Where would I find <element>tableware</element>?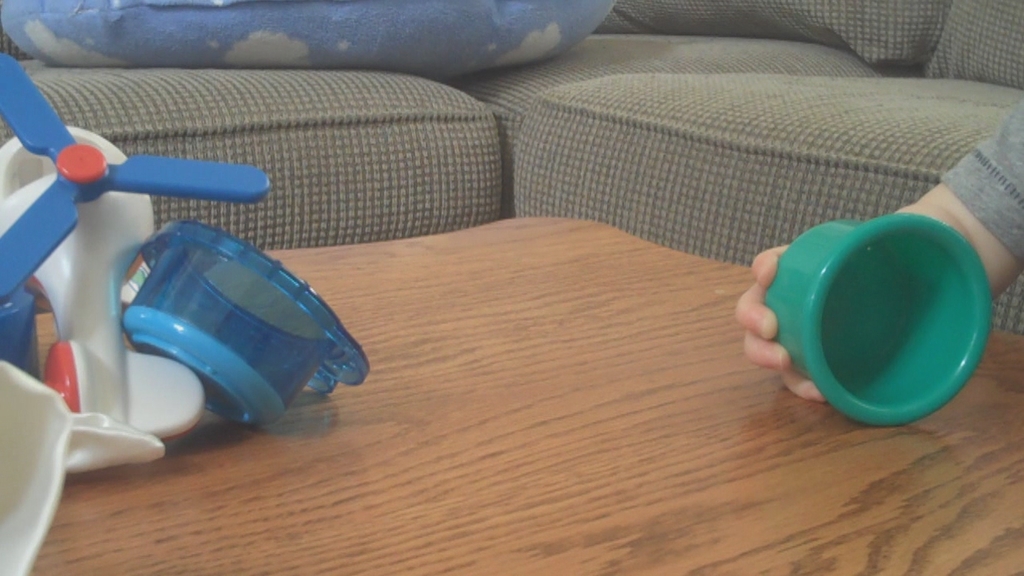
At 774 181 995 412.
